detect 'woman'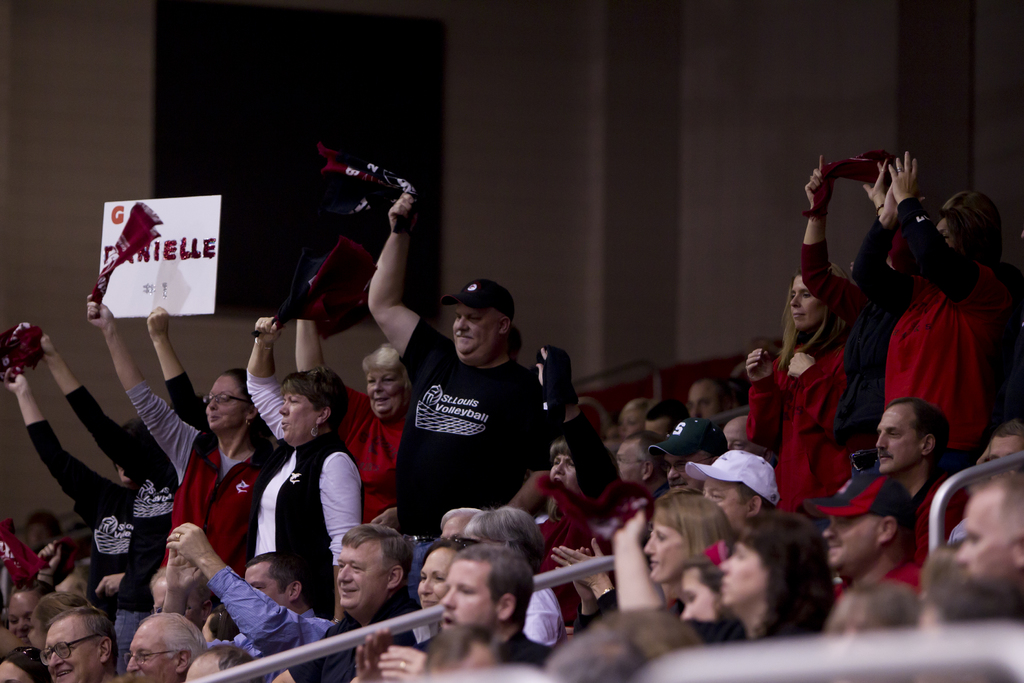
<region>84, 304, 279, 577</region>
